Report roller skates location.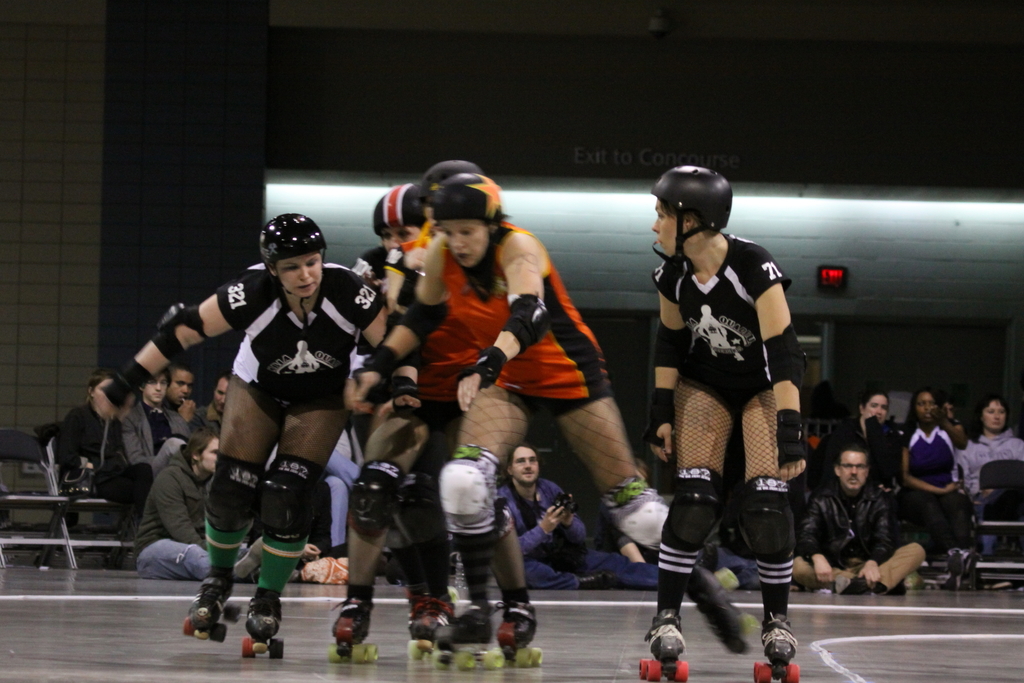
Report: <region>436, 607, 492, 671</region>.
